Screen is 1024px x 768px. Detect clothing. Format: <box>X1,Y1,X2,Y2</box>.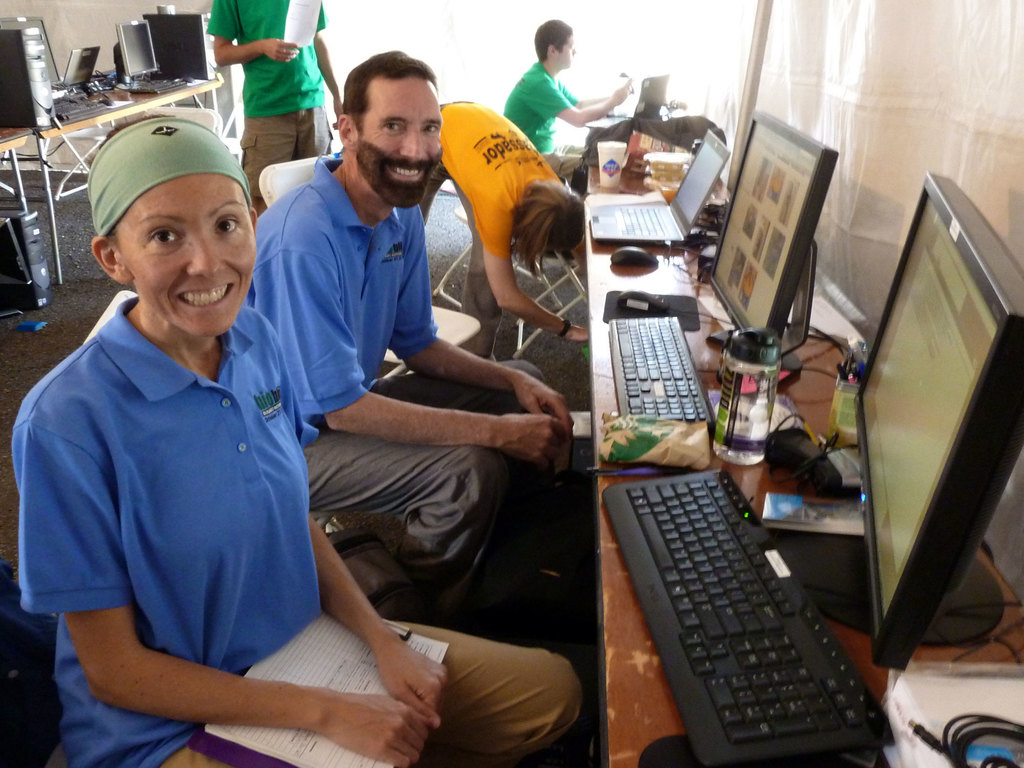
<box>503,69,575,177</box>.
